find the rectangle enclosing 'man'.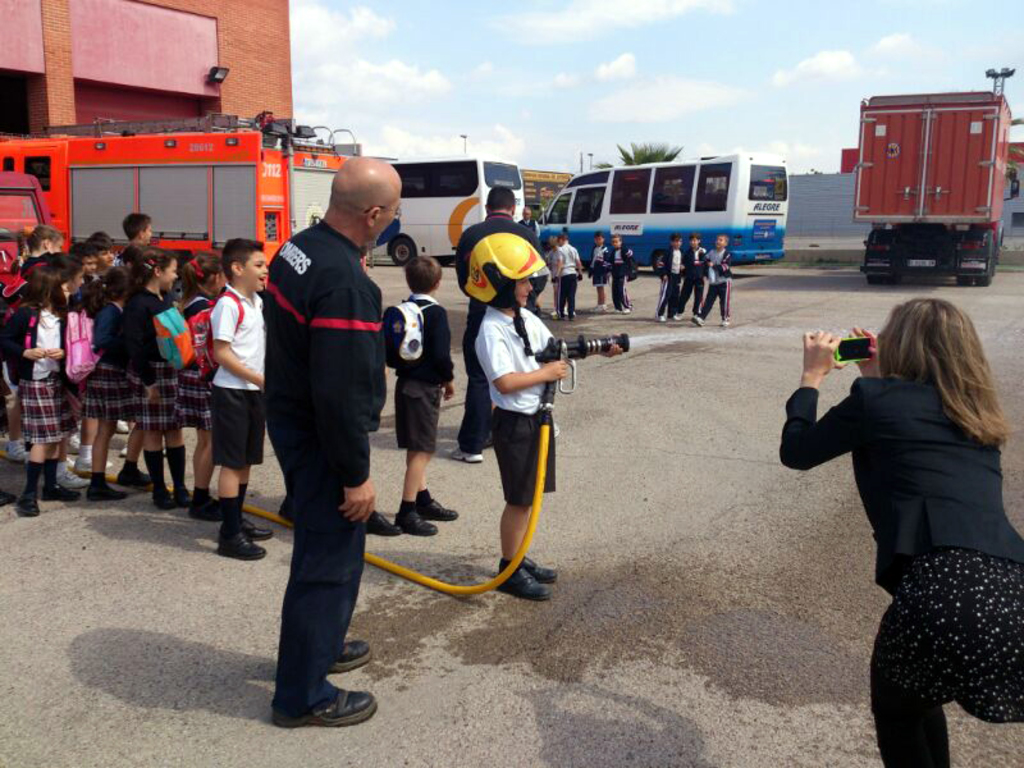
394 255 472 521.
